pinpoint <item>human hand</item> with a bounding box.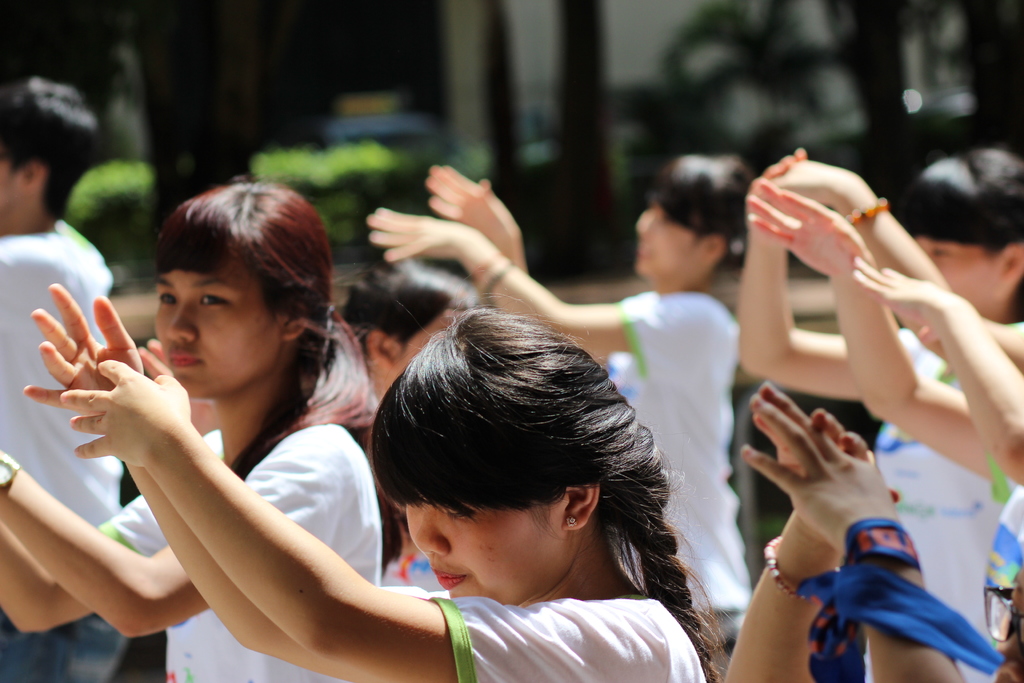
<bbox>745, 174, 870, 279</bbox>.
